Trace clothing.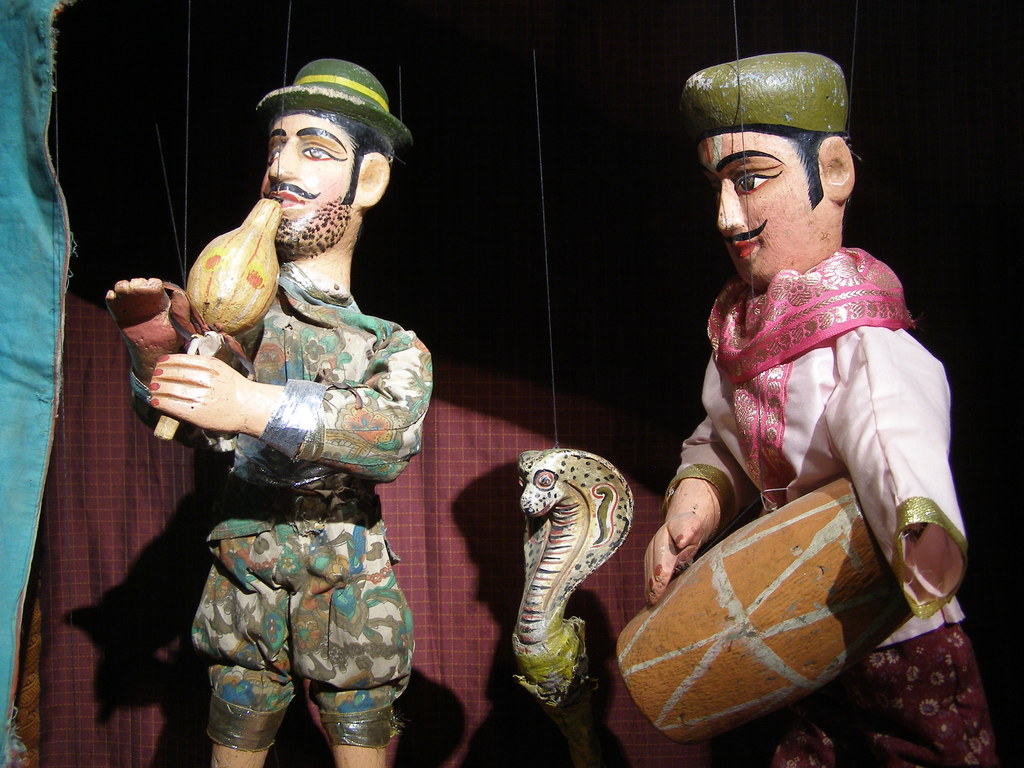
Traced to l=662, t=227, r=999, b=767.
